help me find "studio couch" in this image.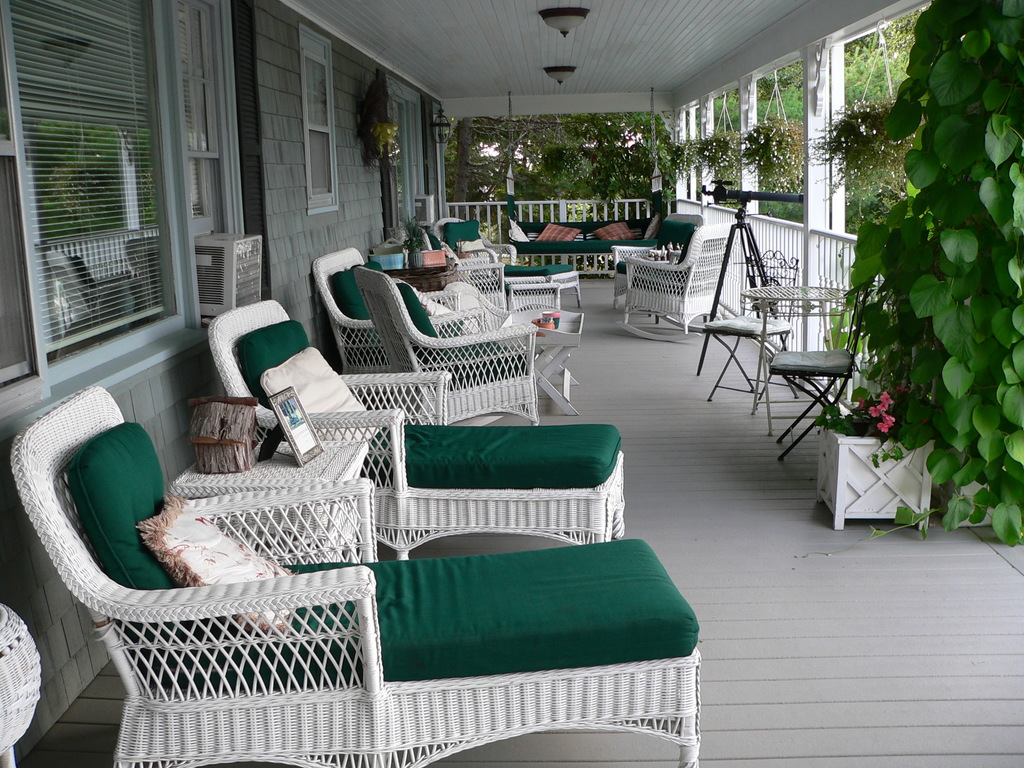
Found it: crop(213, 300, 620, 541).
